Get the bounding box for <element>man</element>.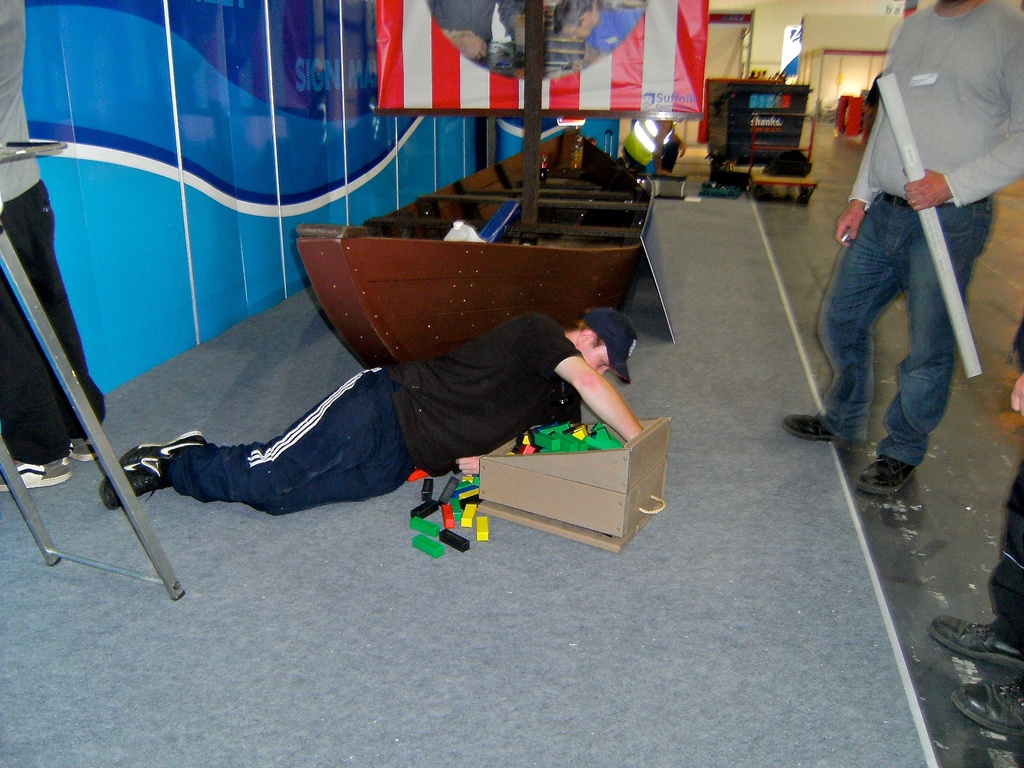
bbox(102, 303, 637, 515).
